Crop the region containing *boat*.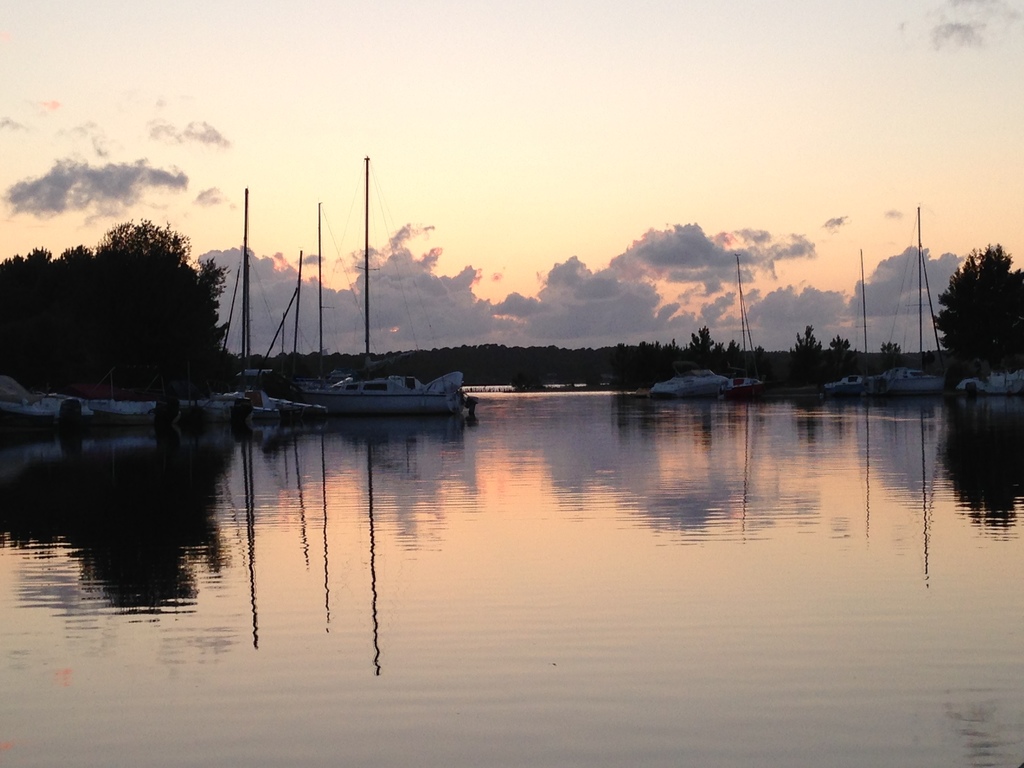
Crop region: <bbox>648, 367, 731, 406</bbox>.
